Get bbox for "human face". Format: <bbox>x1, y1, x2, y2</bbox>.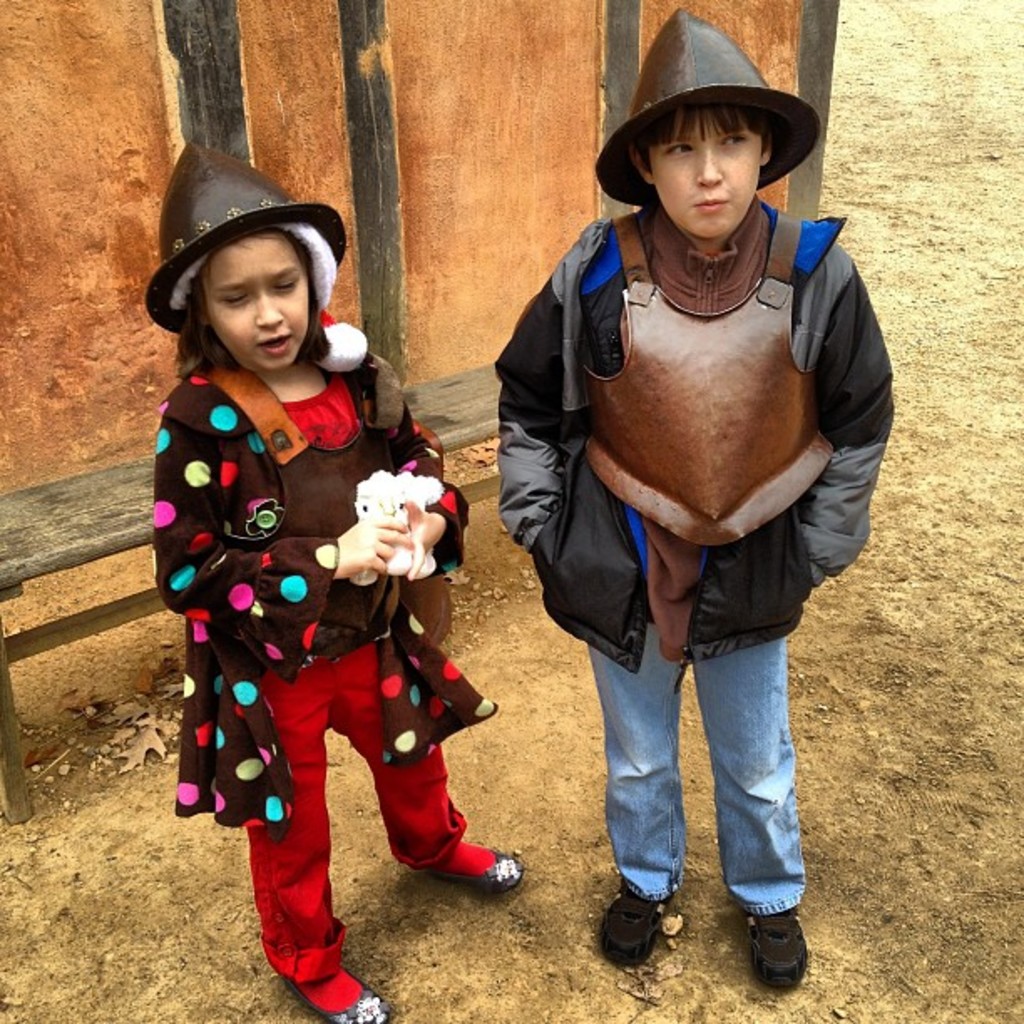
<bbox>202, 233, 311, 370</bbox>.
